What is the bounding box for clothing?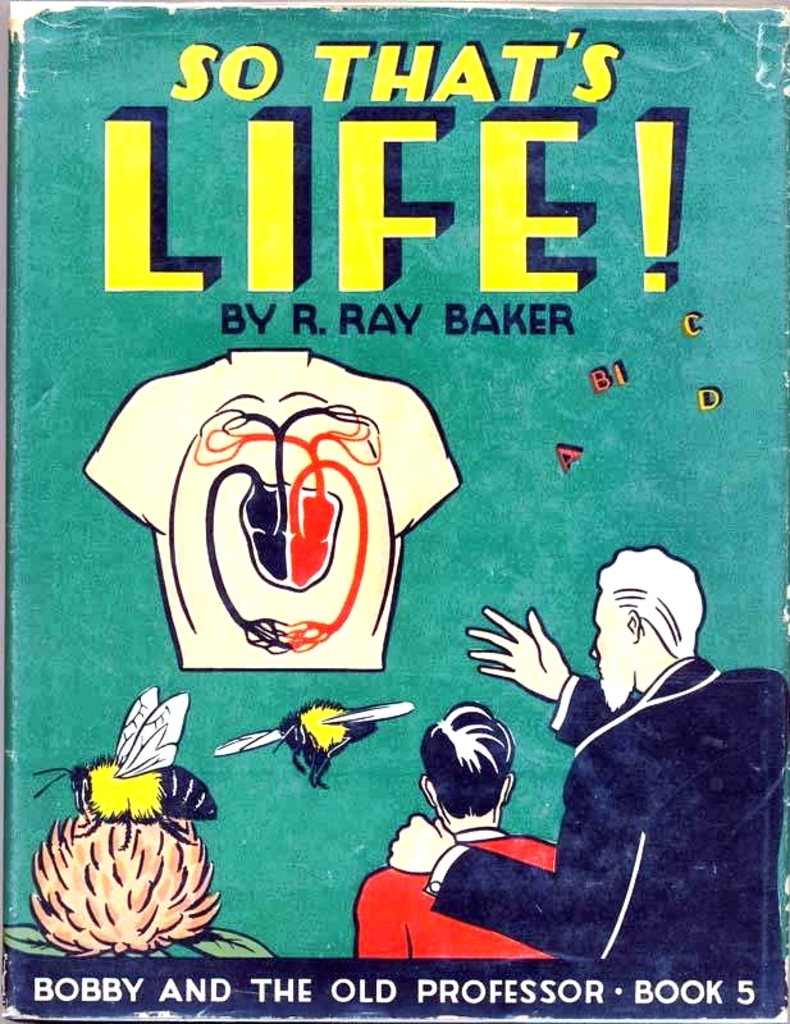
bbox(433, 648, 789, 966).
